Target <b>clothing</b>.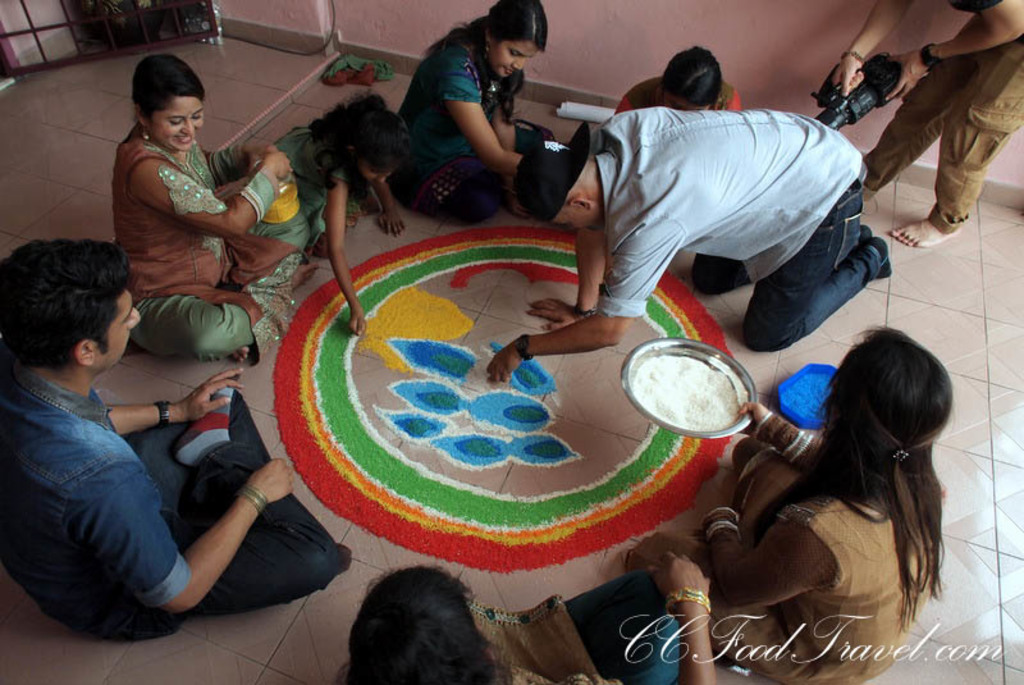
Target region: (left=0, top=357, right=343, bottom=635).
